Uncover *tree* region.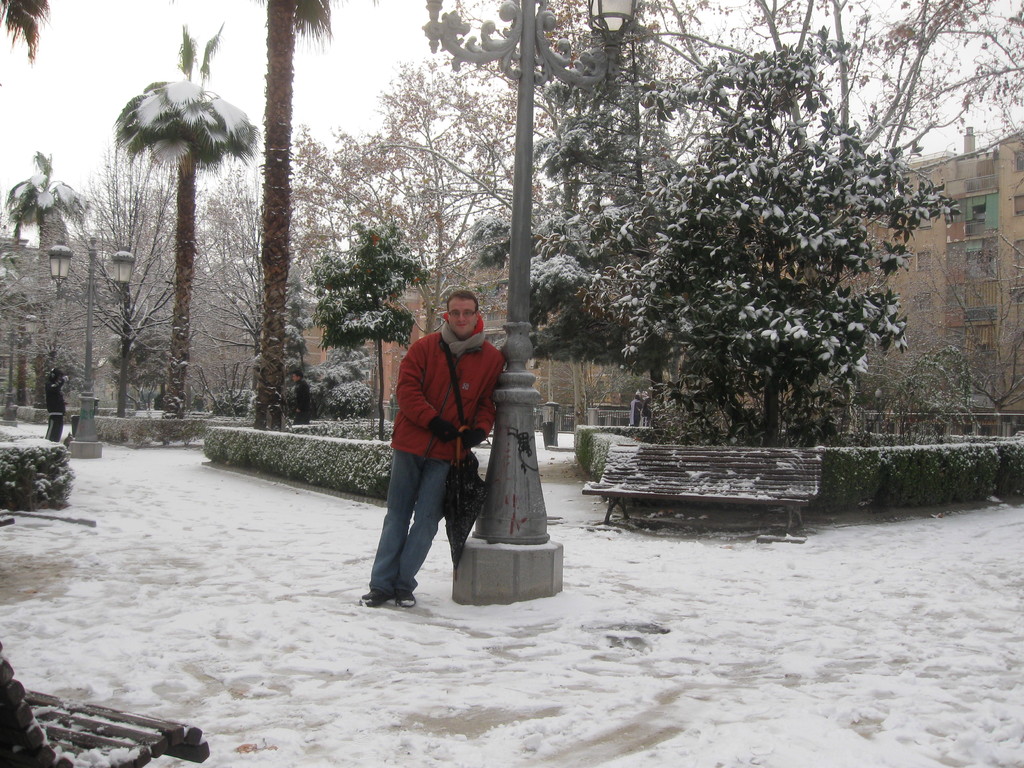
Uncovered: (0, 0, 55, 88).
